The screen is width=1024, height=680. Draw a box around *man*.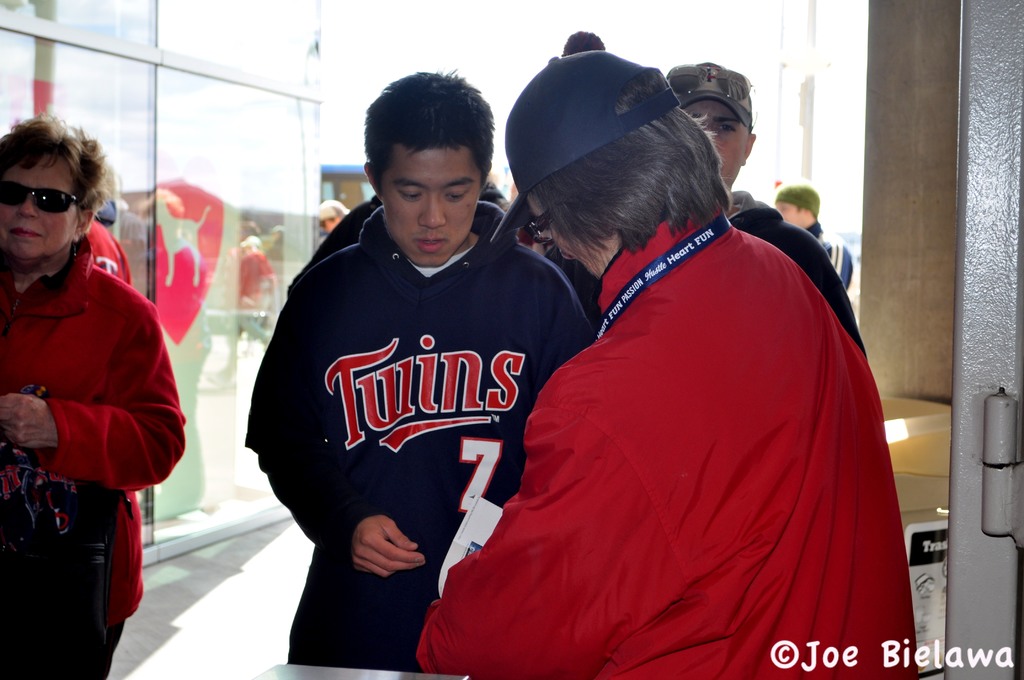
(771,184,852,286).
